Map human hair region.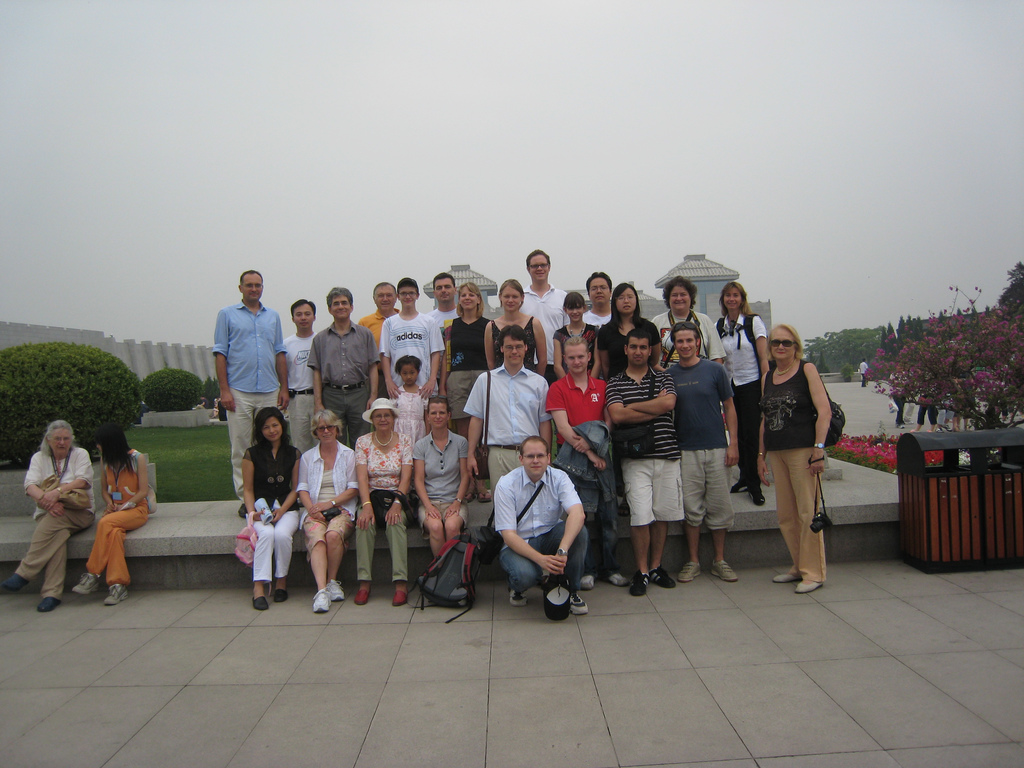
Mapped to {"x1": 288, "y1": 299, "x2": 314, "y2": 329}.
